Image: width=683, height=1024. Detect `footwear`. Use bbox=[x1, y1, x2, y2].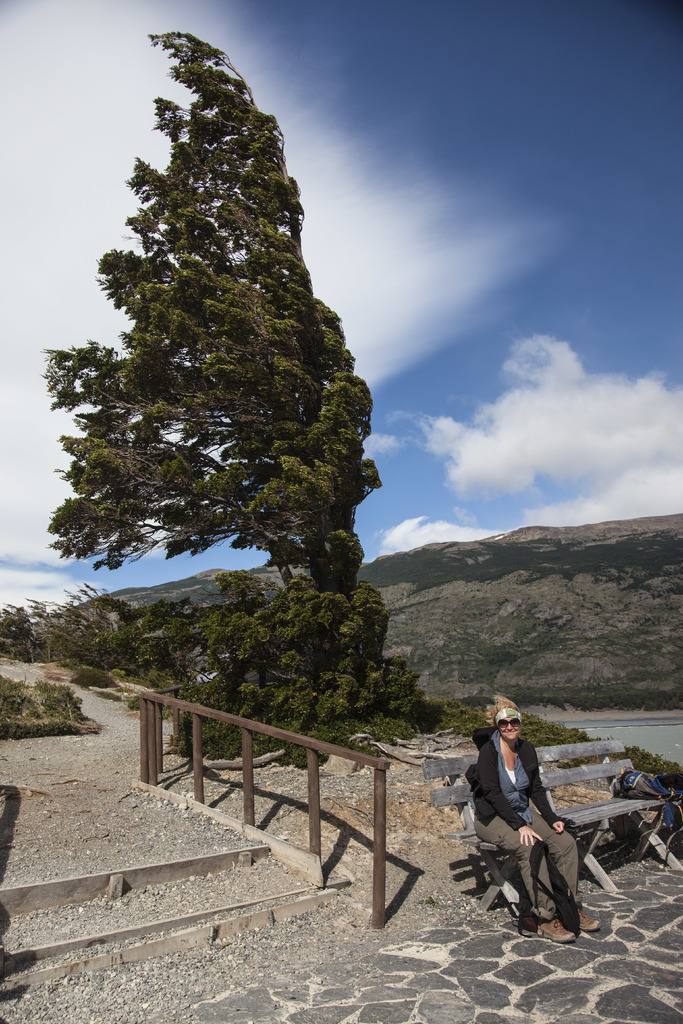
bbox=[514, 913, 577, 939].
